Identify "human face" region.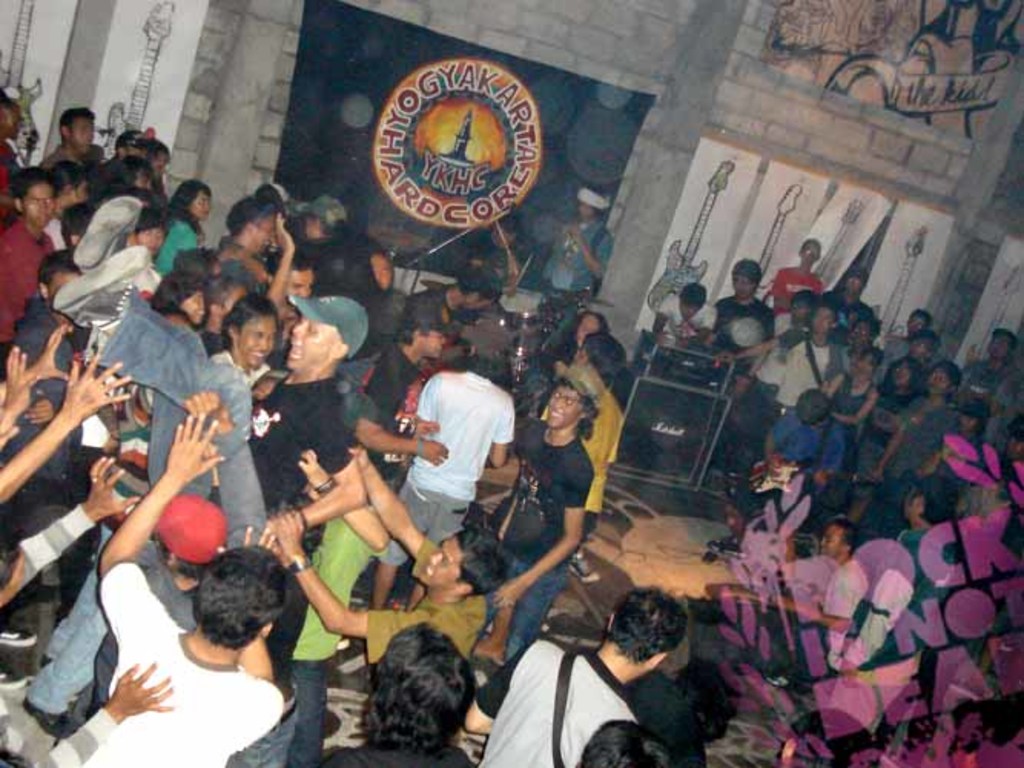
Region: crop(246, 319, 278, 372).
